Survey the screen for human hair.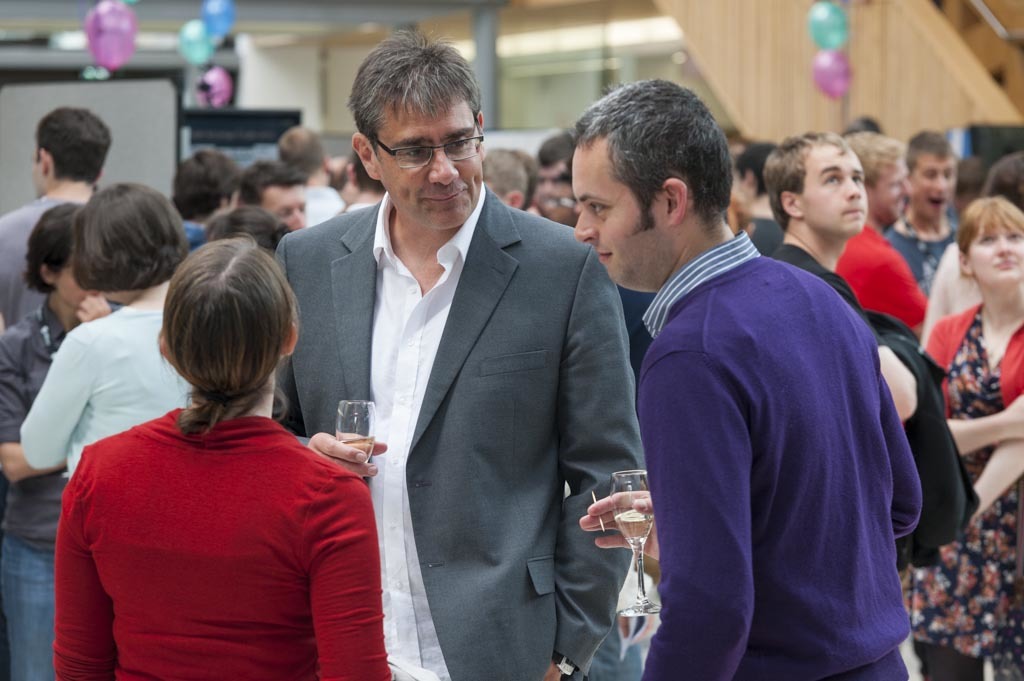
Survey found: crop(760, 131, 852, 235).
